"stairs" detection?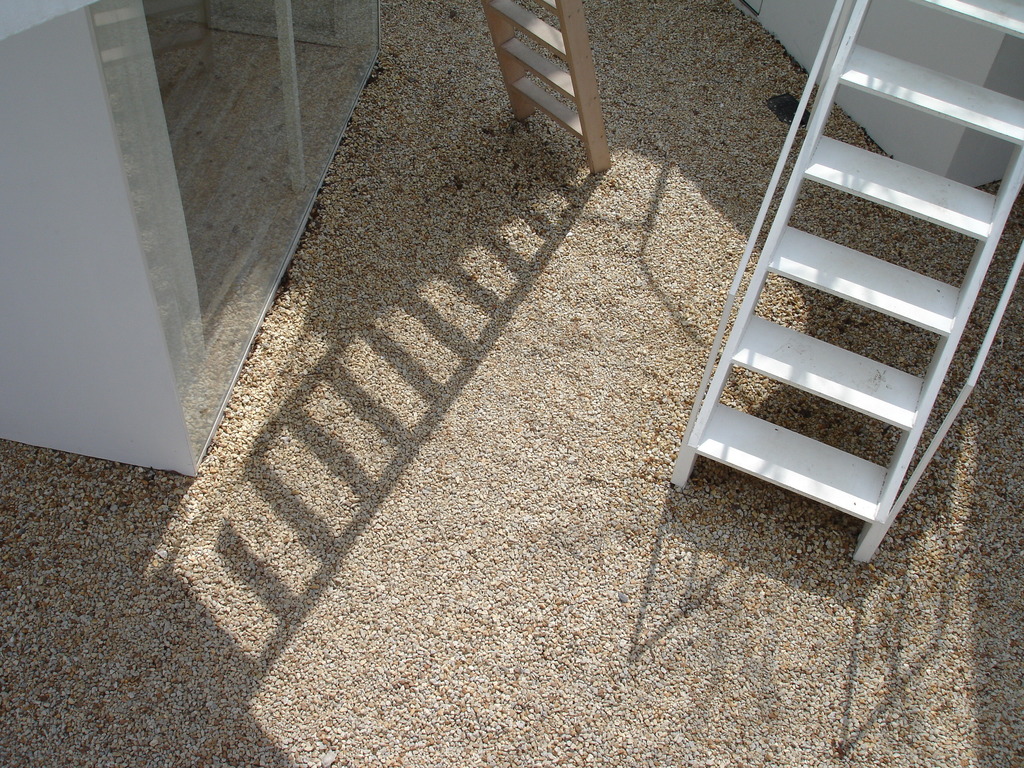
(668,0,1023,565)
